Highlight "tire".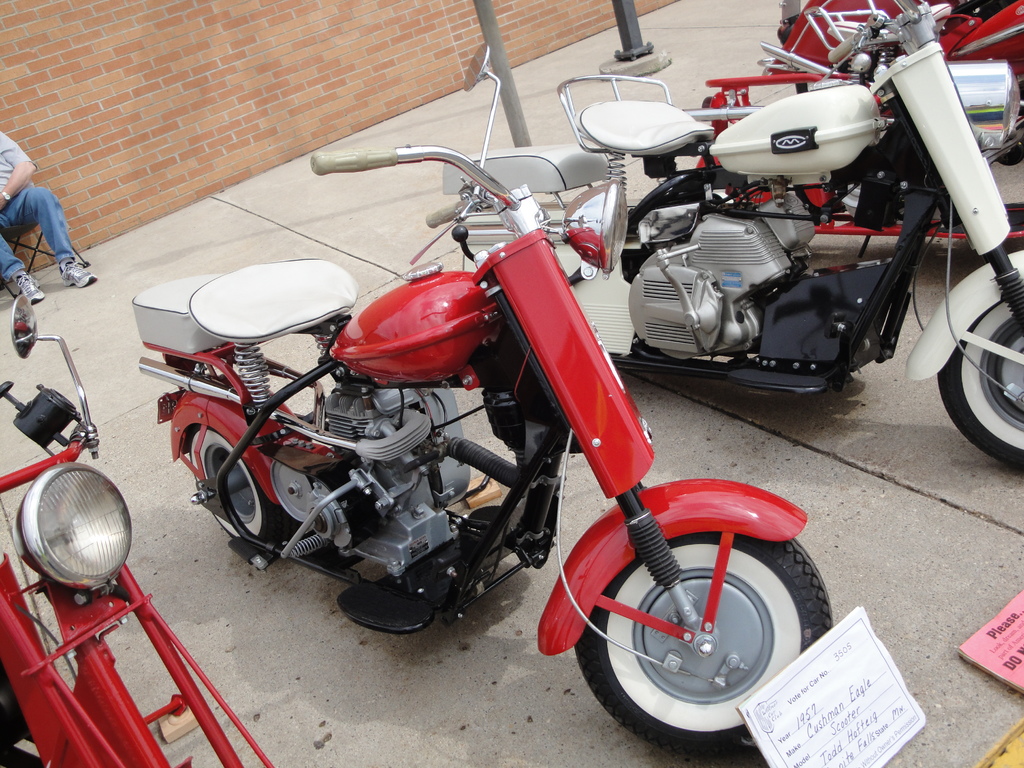
Highlighted region: (x1=189, y1=426, x2=300, y2=554).
